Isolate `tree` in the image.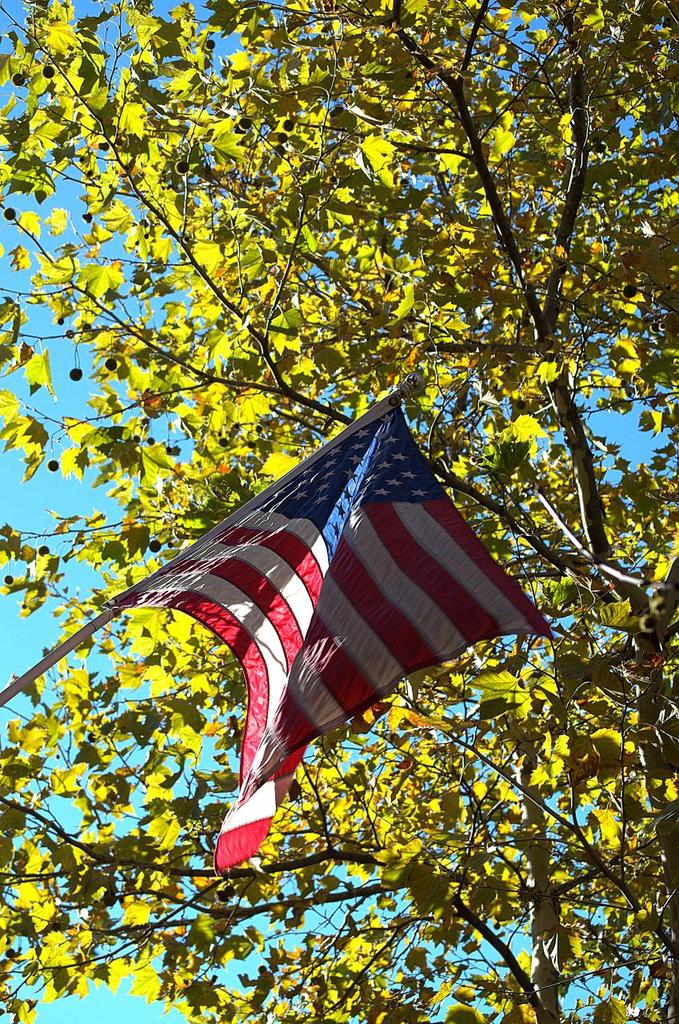
Isolated region: (x1=25, y1=266, x2=600, y2=963).
